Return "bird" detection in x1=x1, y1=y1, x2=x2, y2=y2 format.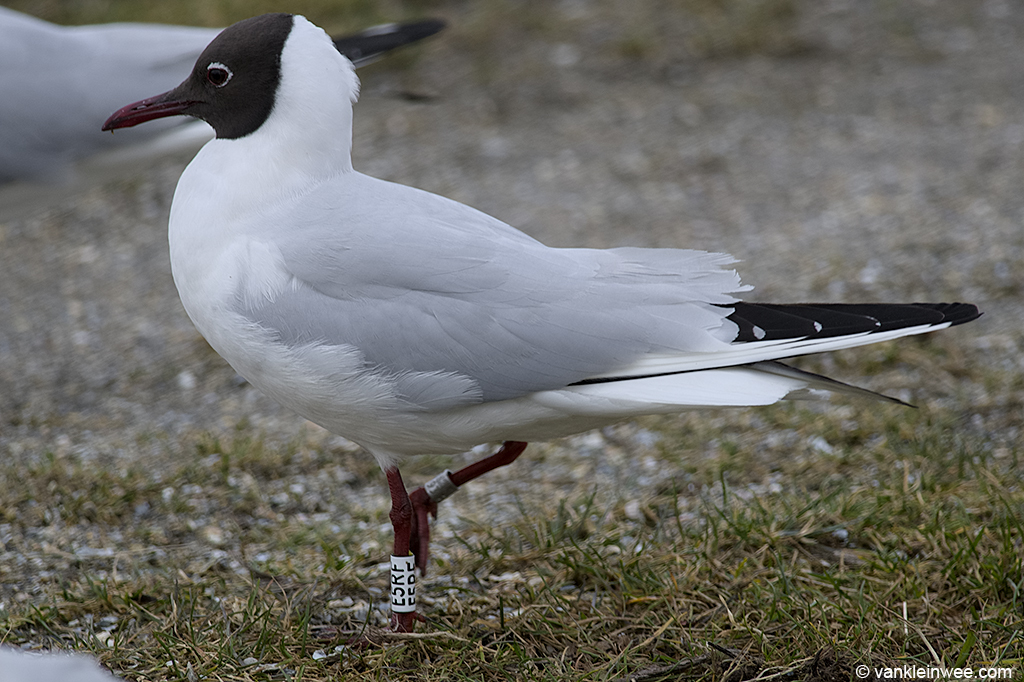
x1=0, y1=0, x2=437, y2=236.
